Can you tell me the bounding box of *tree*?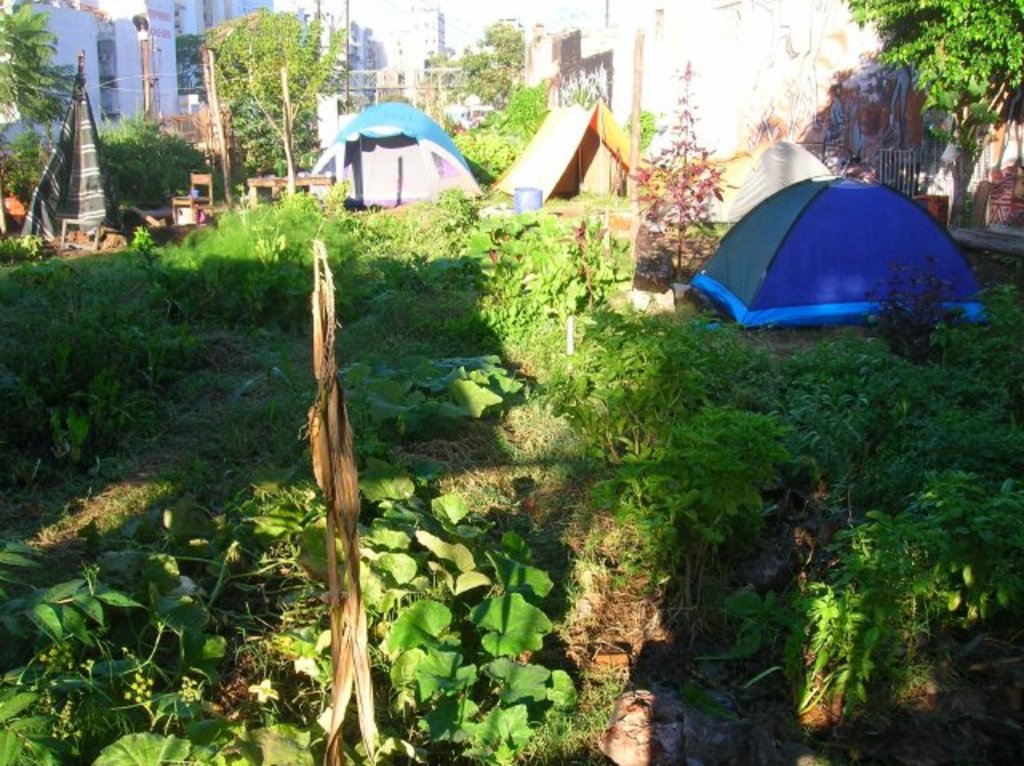
pyautogui.locateOnScreen(178, 21, 210, 101).
